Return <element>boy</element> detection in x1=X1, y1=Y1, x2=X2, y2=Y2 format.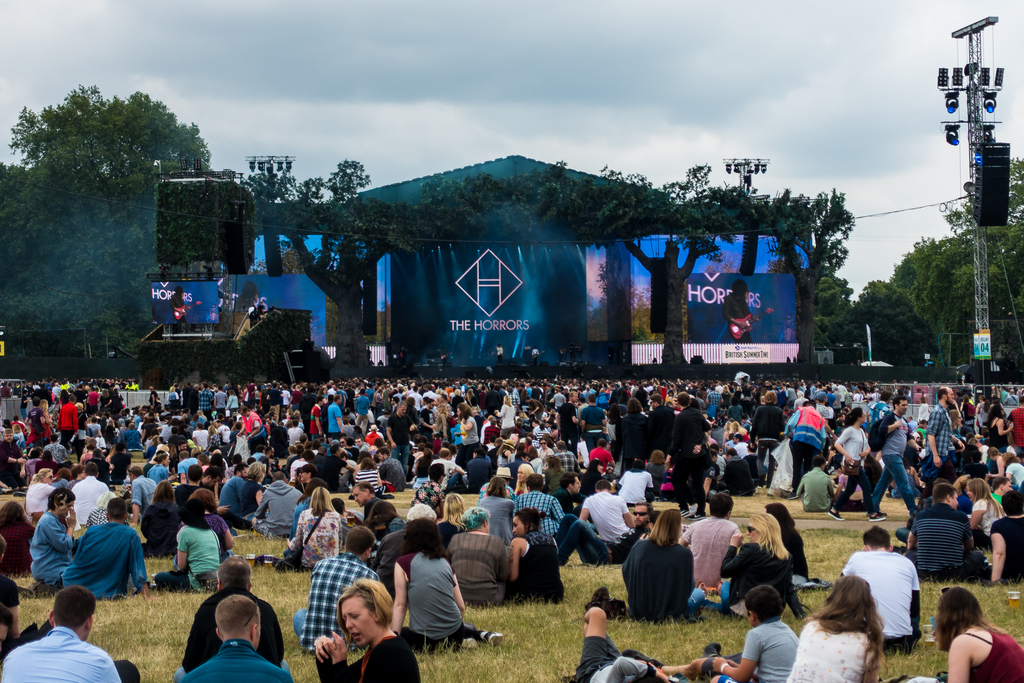
x1=378, y1=447, x2=406, y2=491.
